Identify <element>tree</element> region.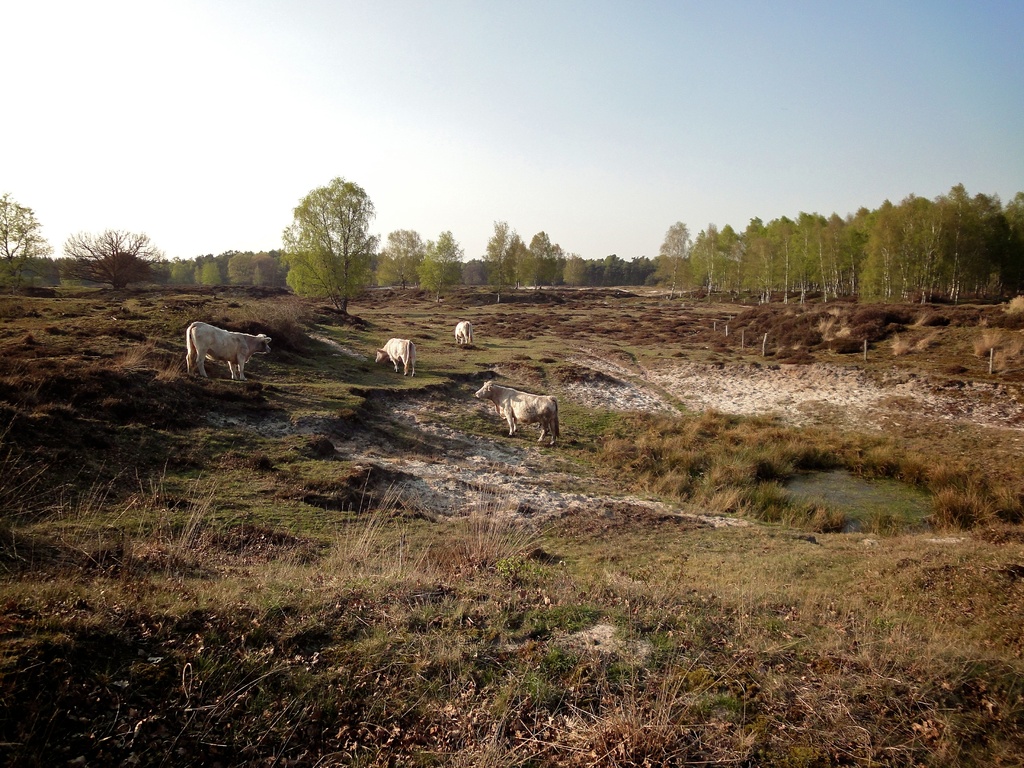
Region: (559,255,584,282).
